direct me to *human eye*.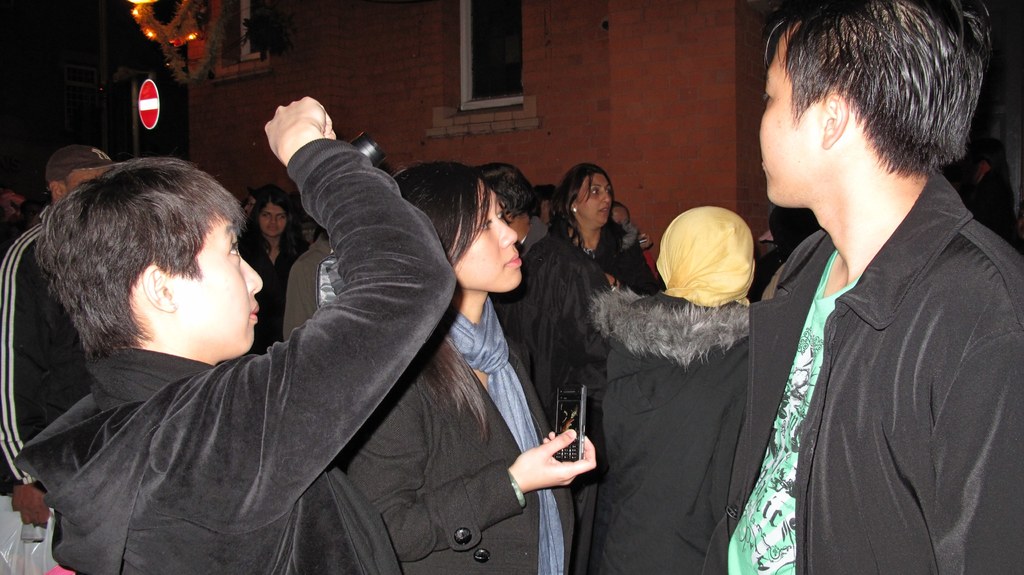
Direction: rect(226, 239, 243, 264).
